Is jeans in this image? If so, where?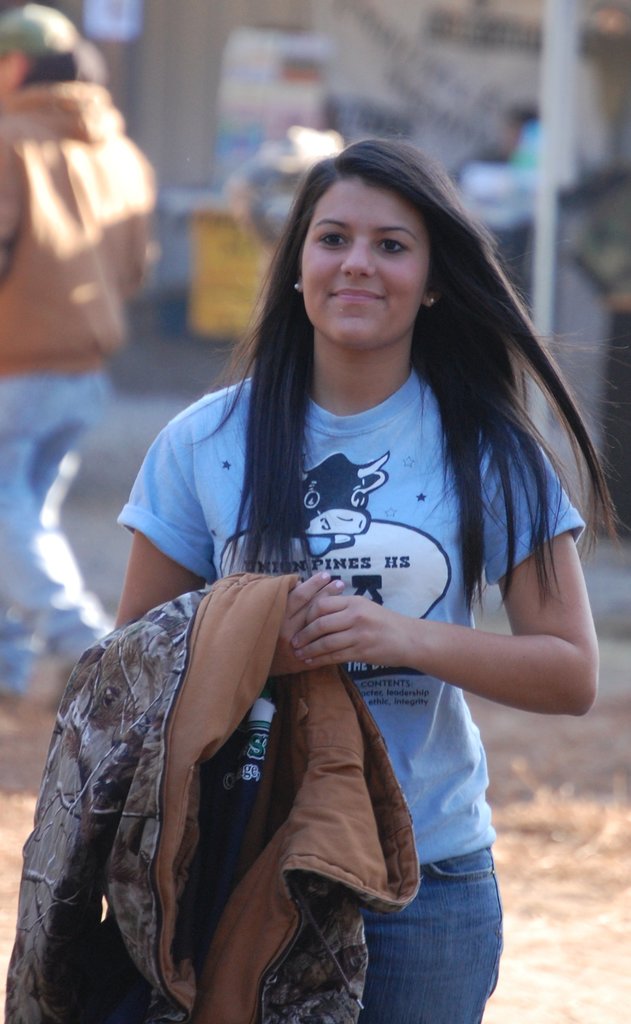
Yes, at left=364, top=854, right=500, bottom=1012.
